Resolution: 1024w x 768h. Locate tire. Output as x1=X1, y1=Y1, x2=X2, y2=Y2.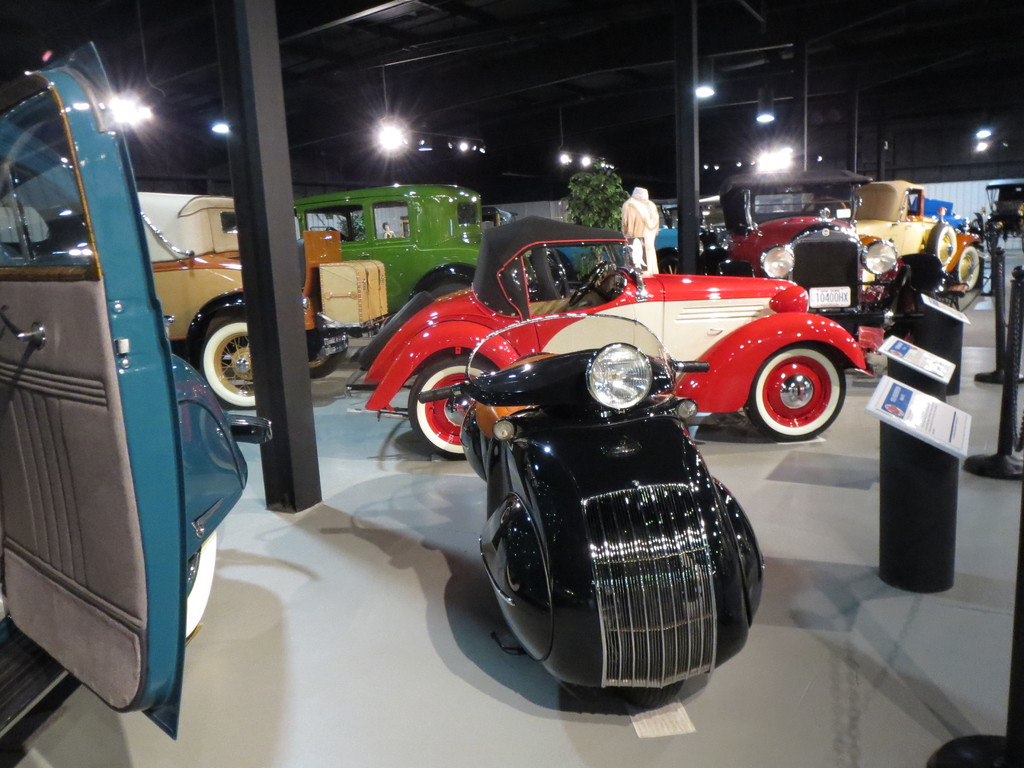
x1=184, y1=529, x2=218, y2=644.
